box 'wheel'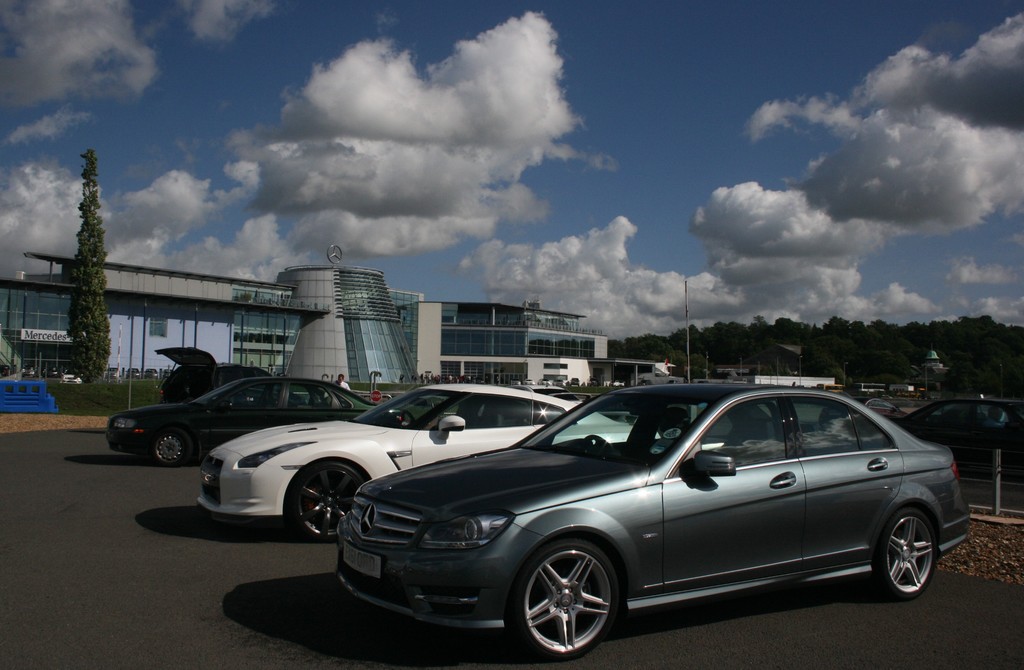
locate(880, 508, 938, 596)
